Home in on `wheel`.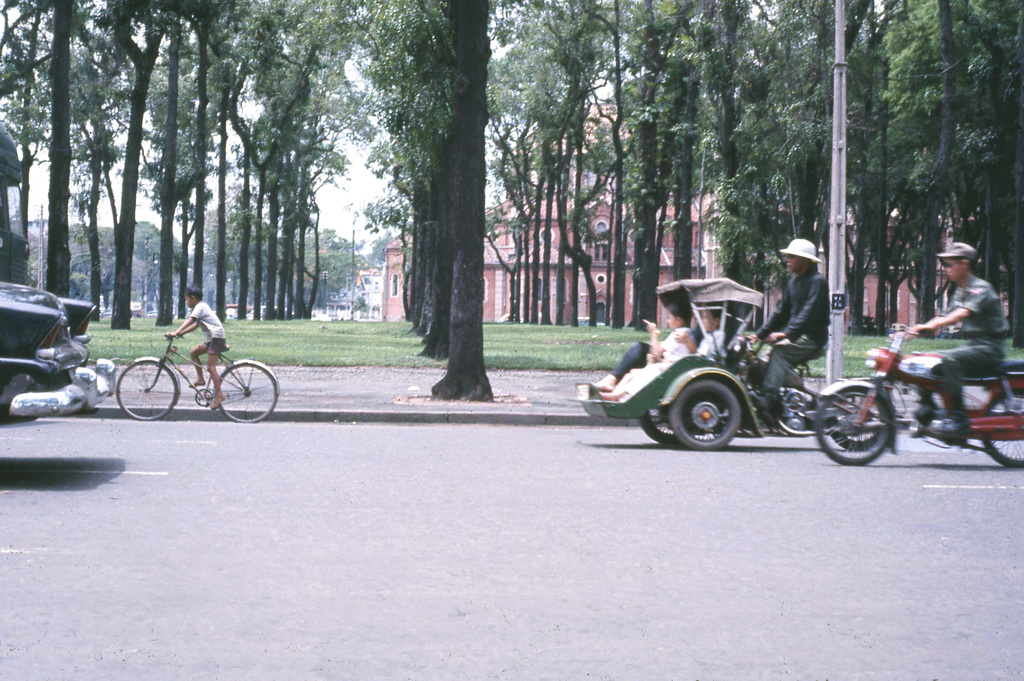
Homed in at [x1=831, y1=388, x2=909, y2=466].
